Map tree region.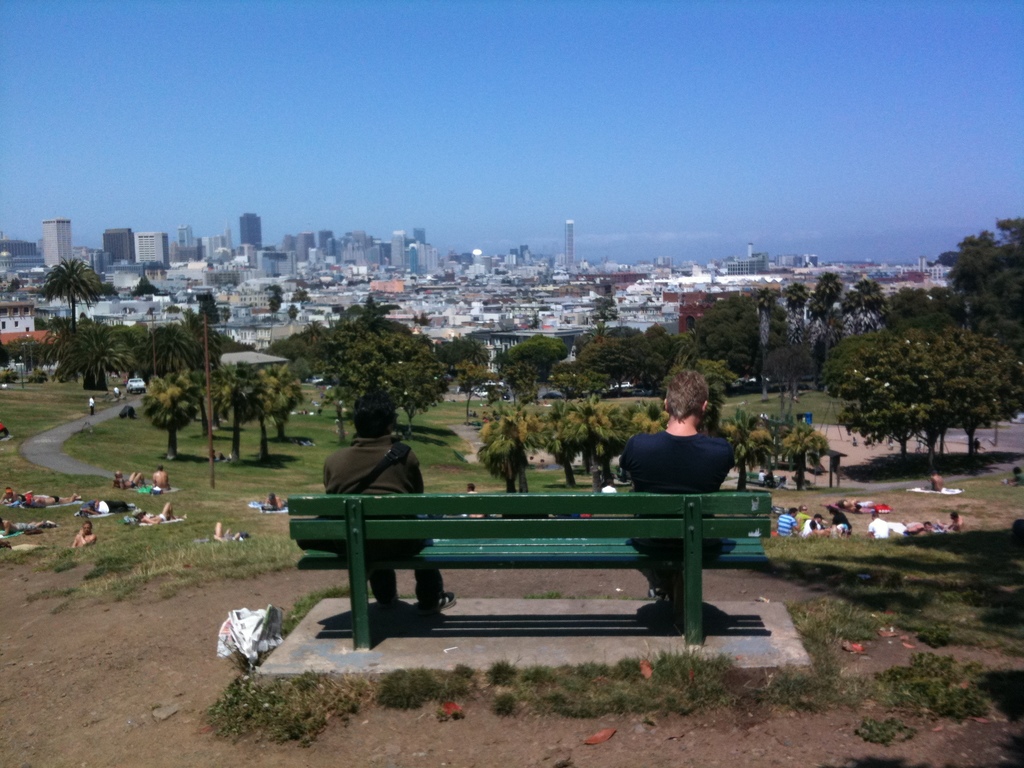
Mapped to x1=501 y1=276 x2=510 y2=282.
